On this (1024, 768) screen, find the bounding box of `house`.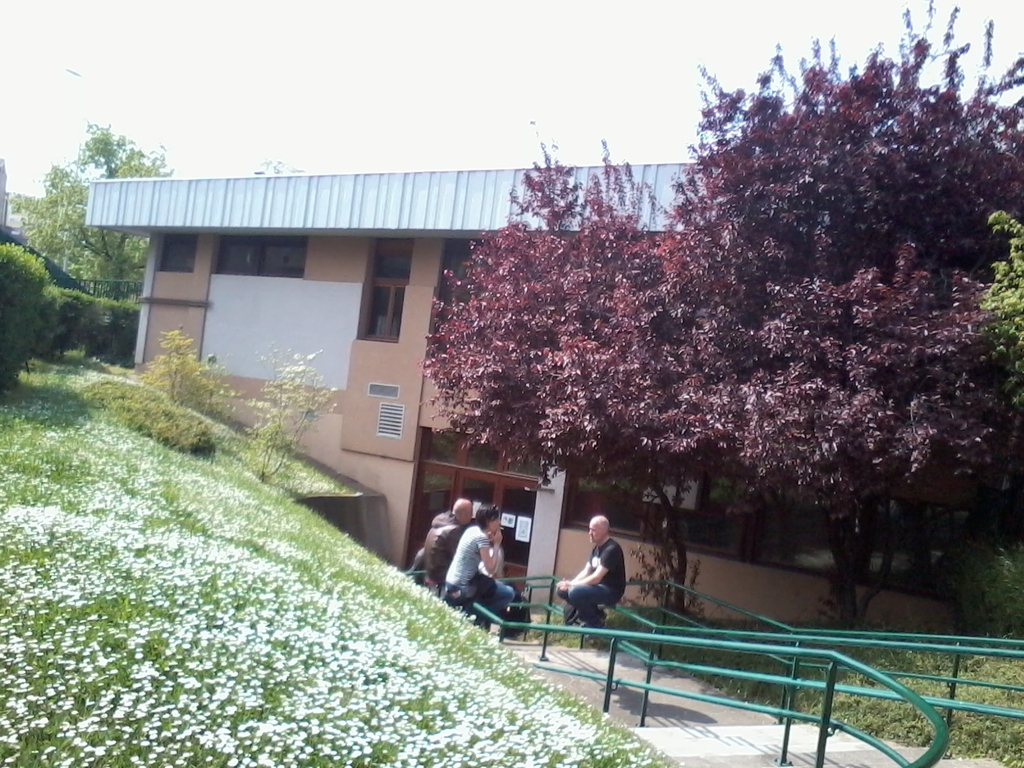
Bounding box: bbox=(173, 109, 996, 652).
